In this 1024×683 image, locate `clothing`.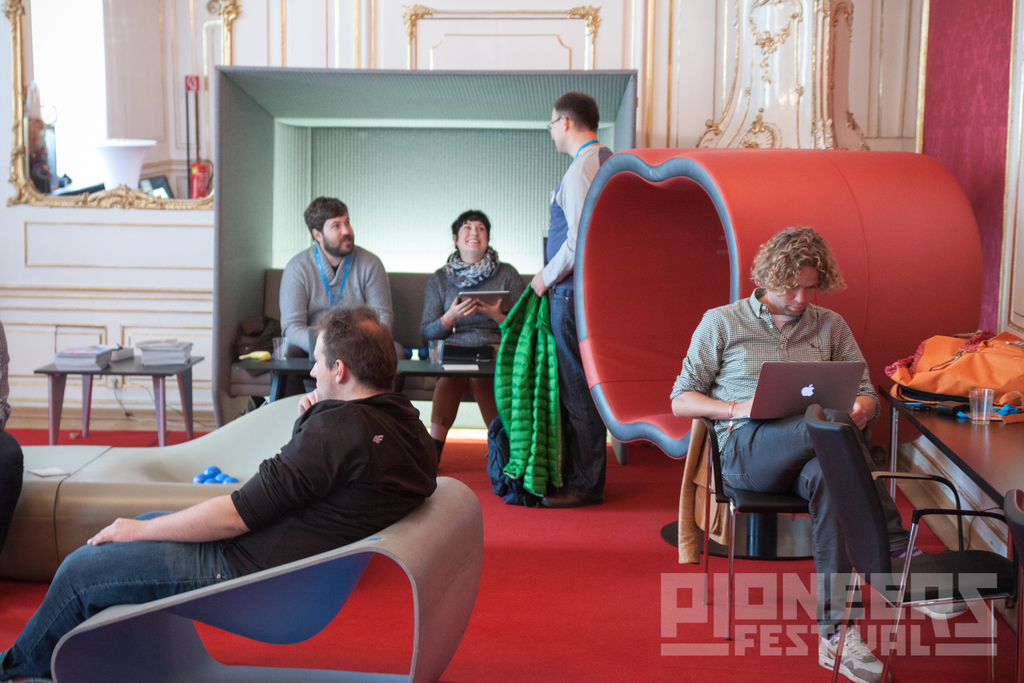
Bounding box: box(0, 313, 33, 550).
